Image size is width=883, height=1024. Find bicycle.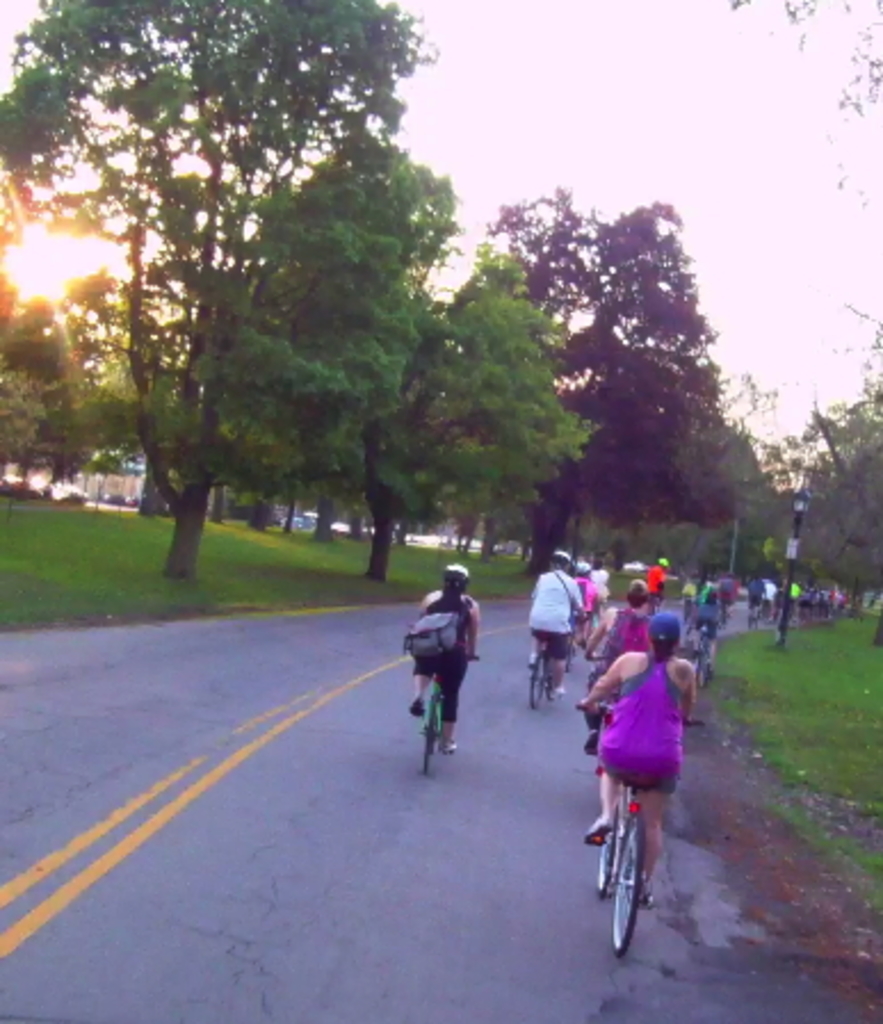
593, 652, 602, 759.
